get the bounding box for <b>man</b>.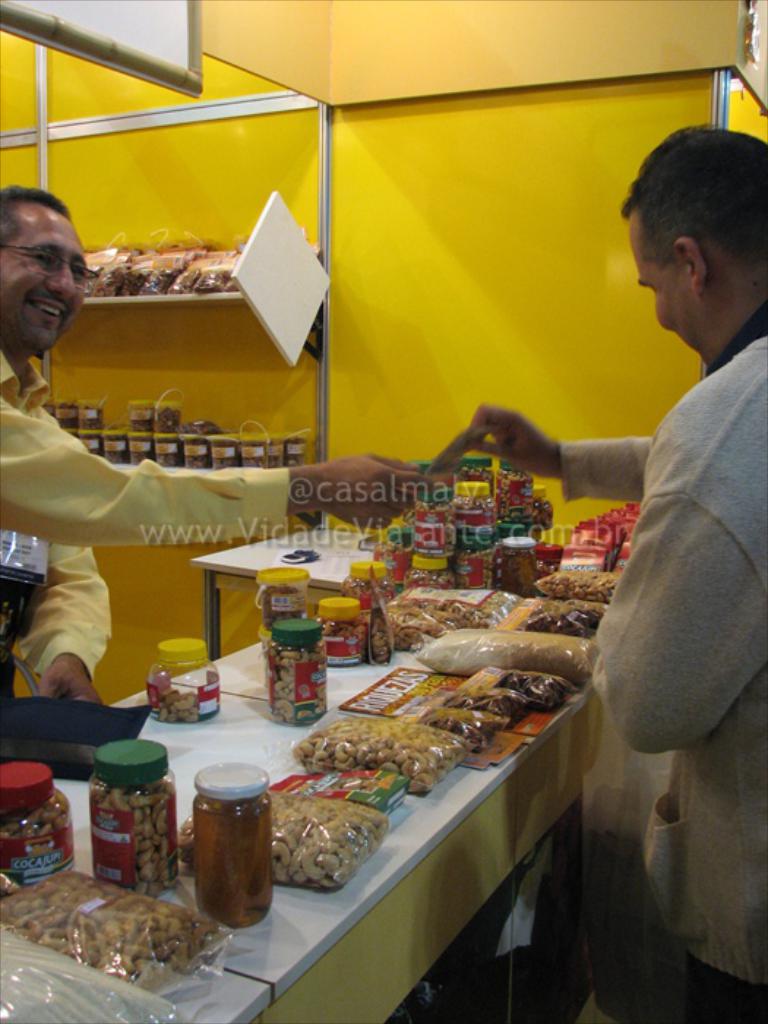
{"left": 0, "top": 184, "right": 461, "bottom": 715}.
